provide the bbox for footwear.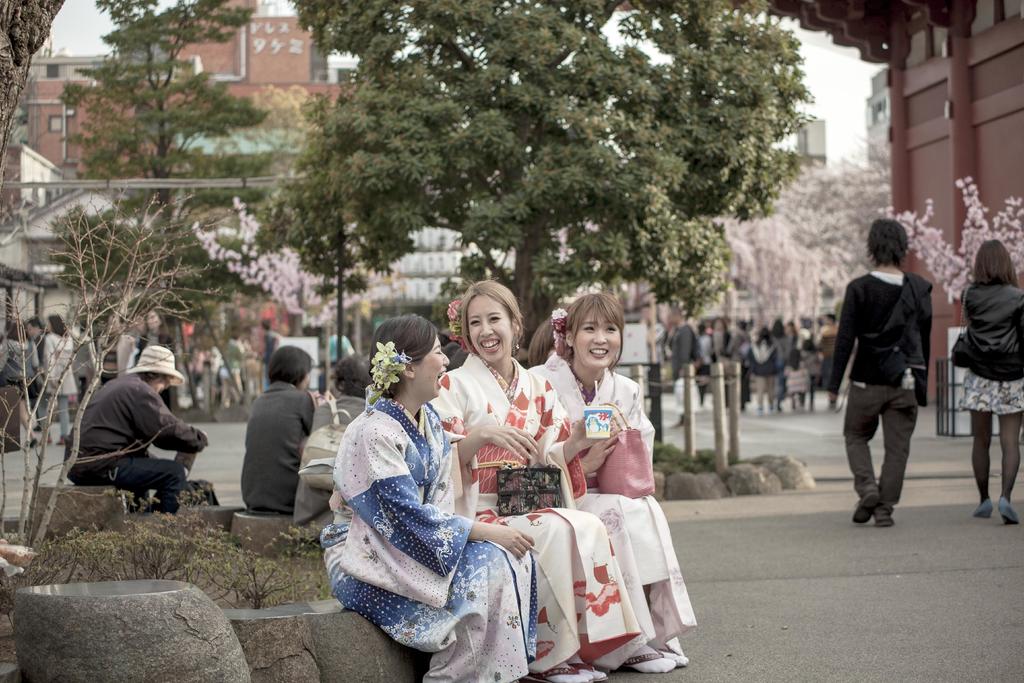
box(972, 497, 993, 523).
